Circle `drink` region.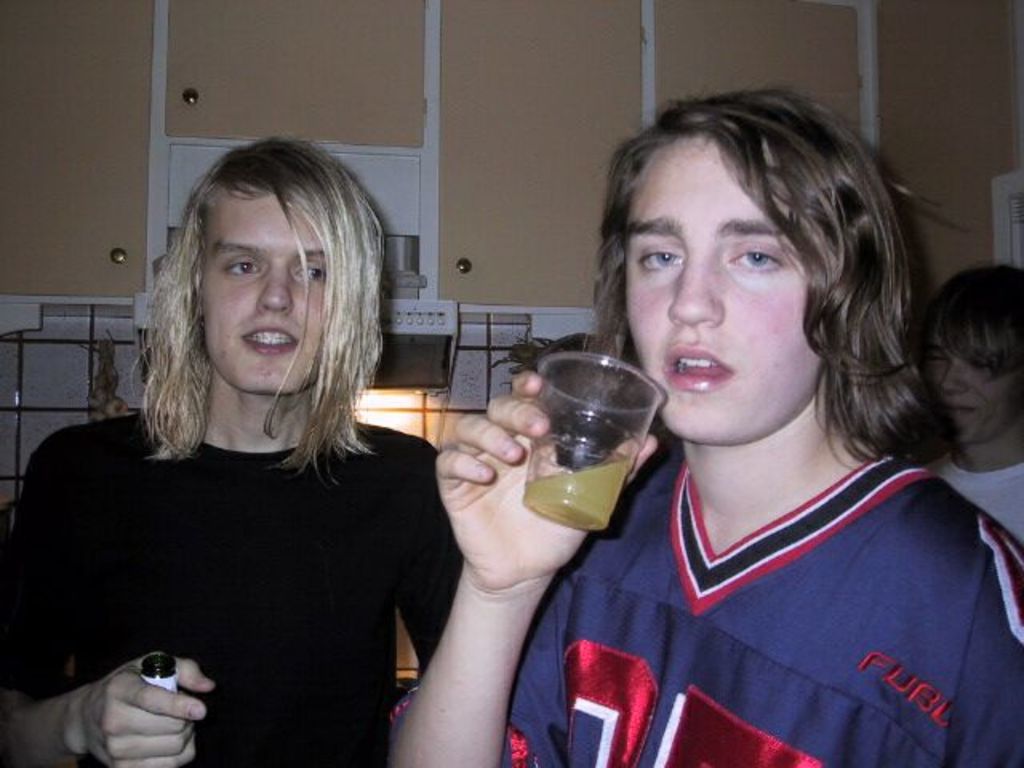
Region: pyautogui.locateOnScreen(510, 326, 677, 547).
